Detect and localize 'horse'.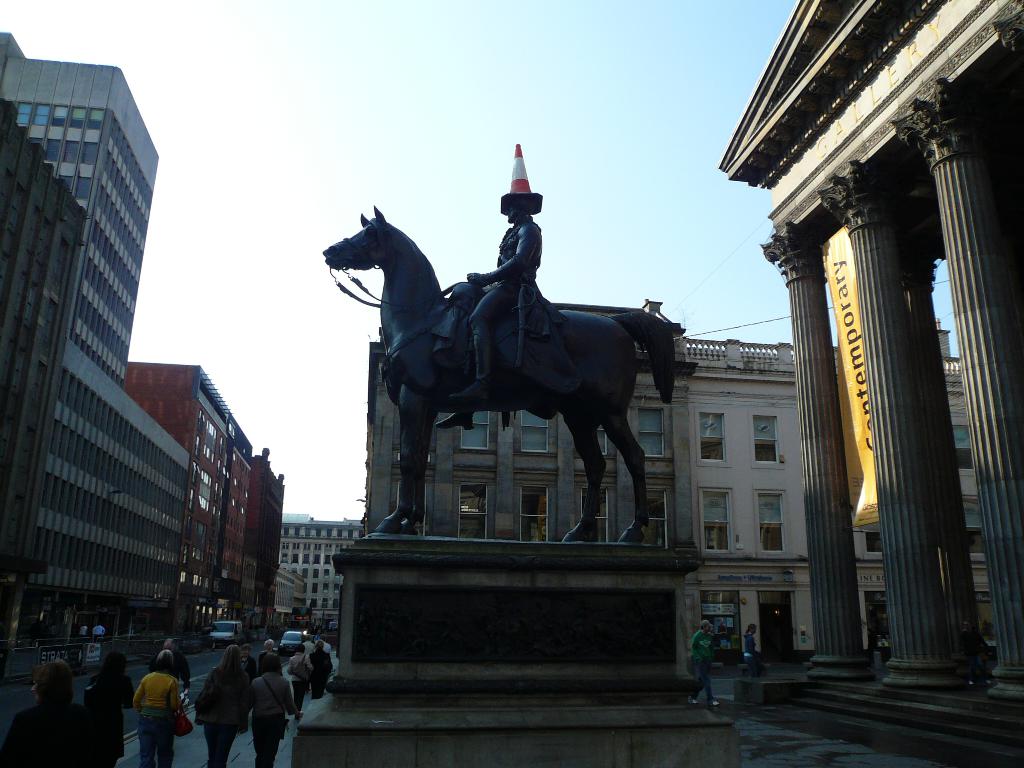
Localized at 318/204/673/543.
